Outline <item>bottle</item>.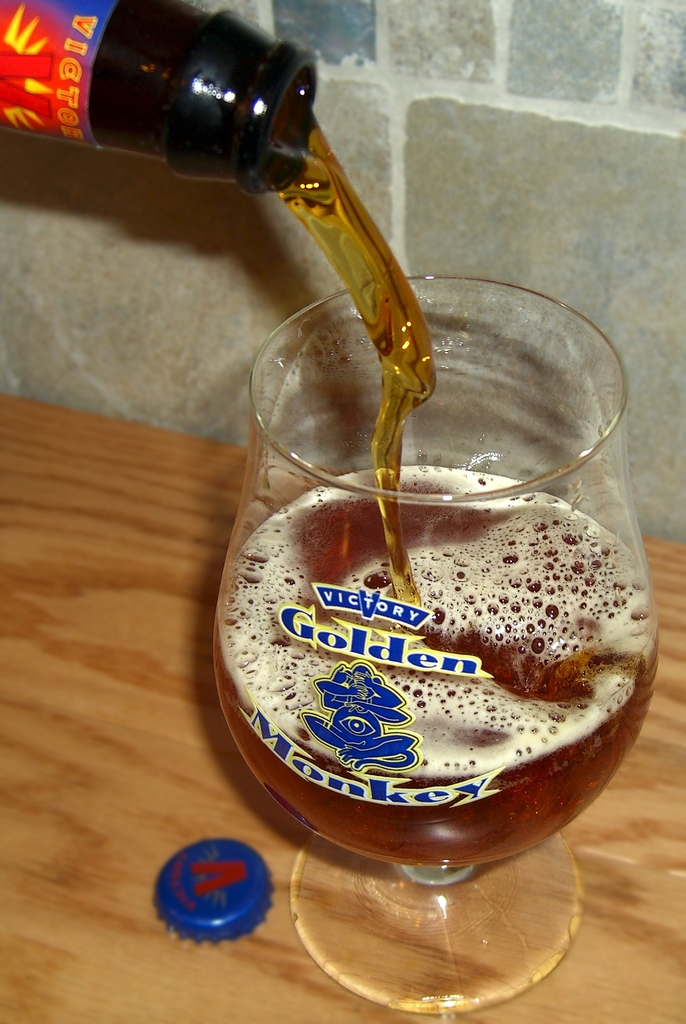
Outline: [left=32, top=10, right=329, bottom=217].
